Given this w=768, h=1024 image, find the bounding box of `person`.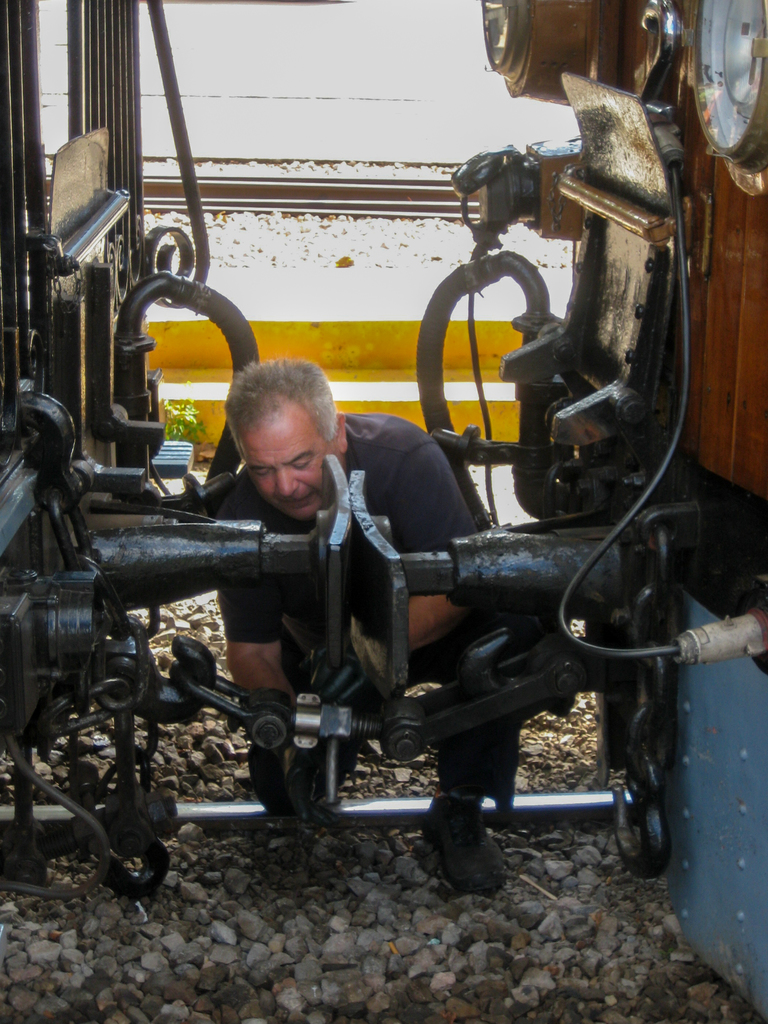
214:358:527:893.
